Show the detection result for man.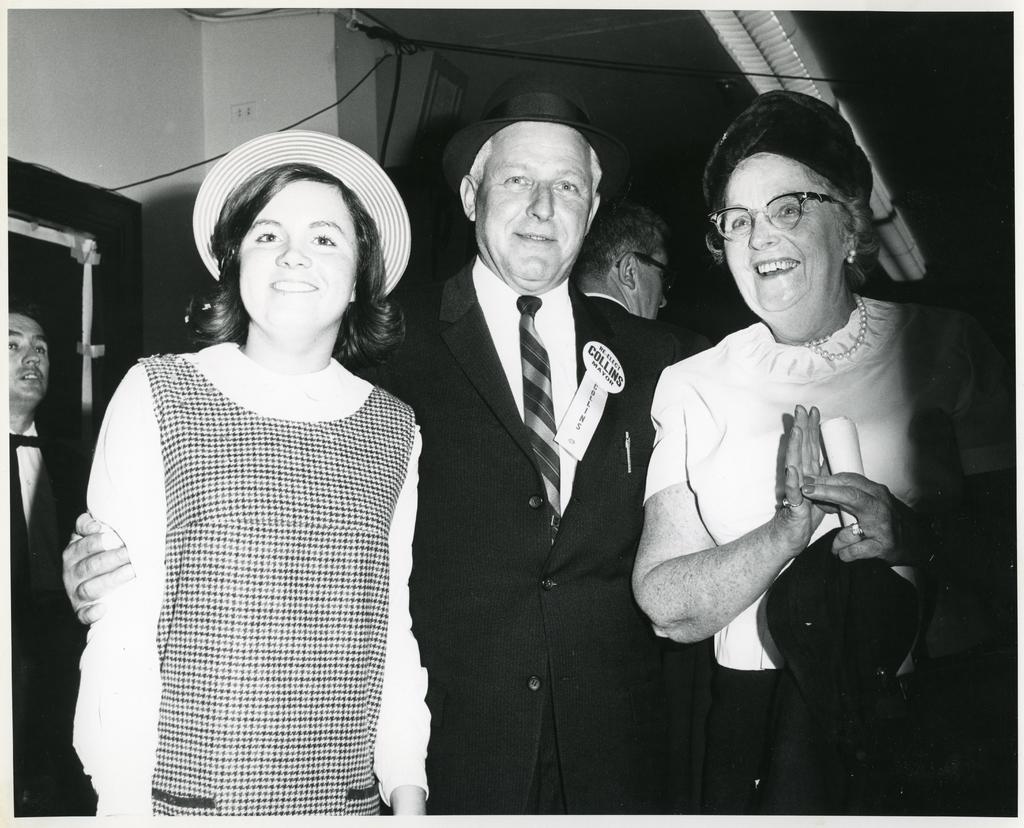
left=0, top=292, right=96, bottom=827.
